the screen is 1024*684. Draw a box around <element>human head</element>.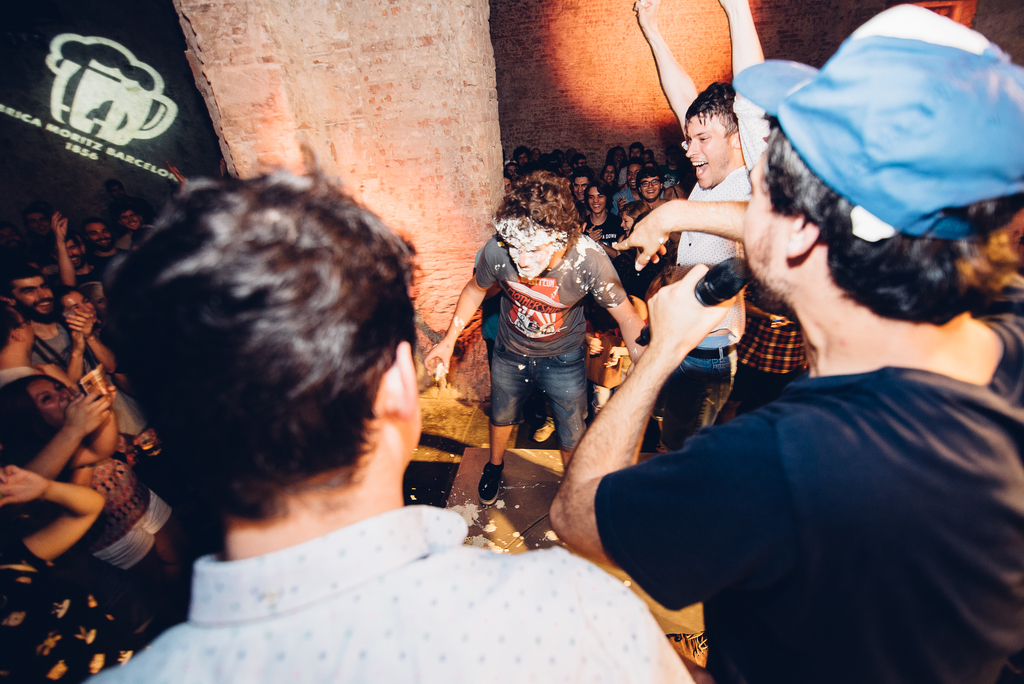
<region>579, 180, 605, 218</region>.
